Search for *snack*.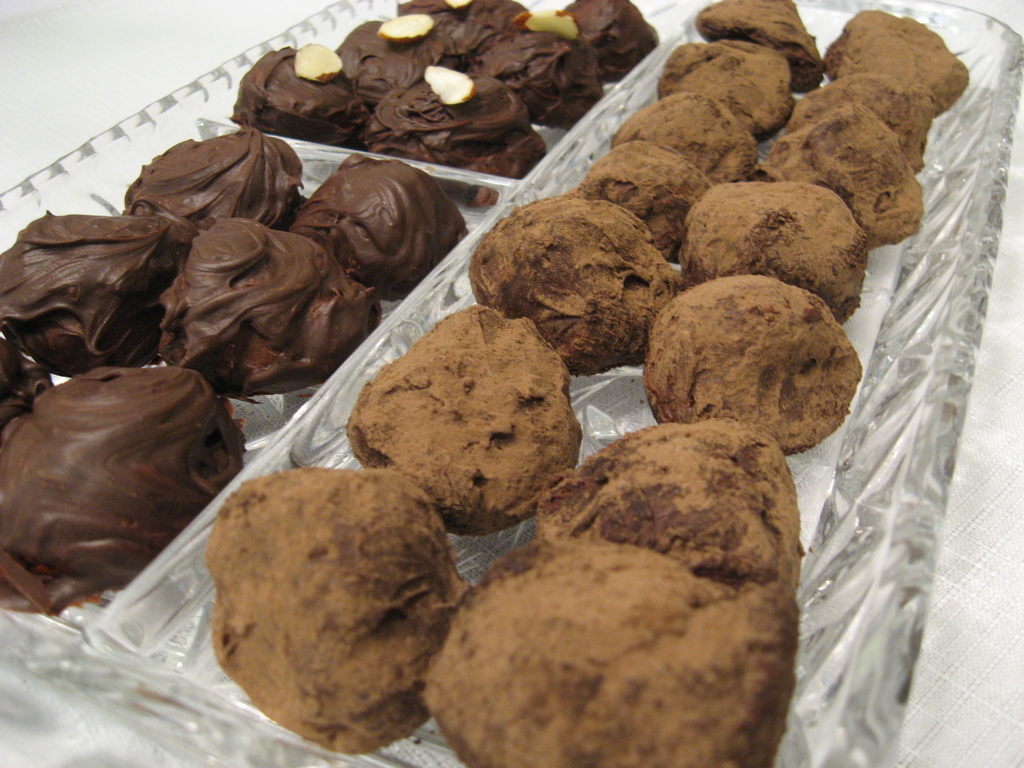
Found at bbox=[340, 21, 456, 100].
